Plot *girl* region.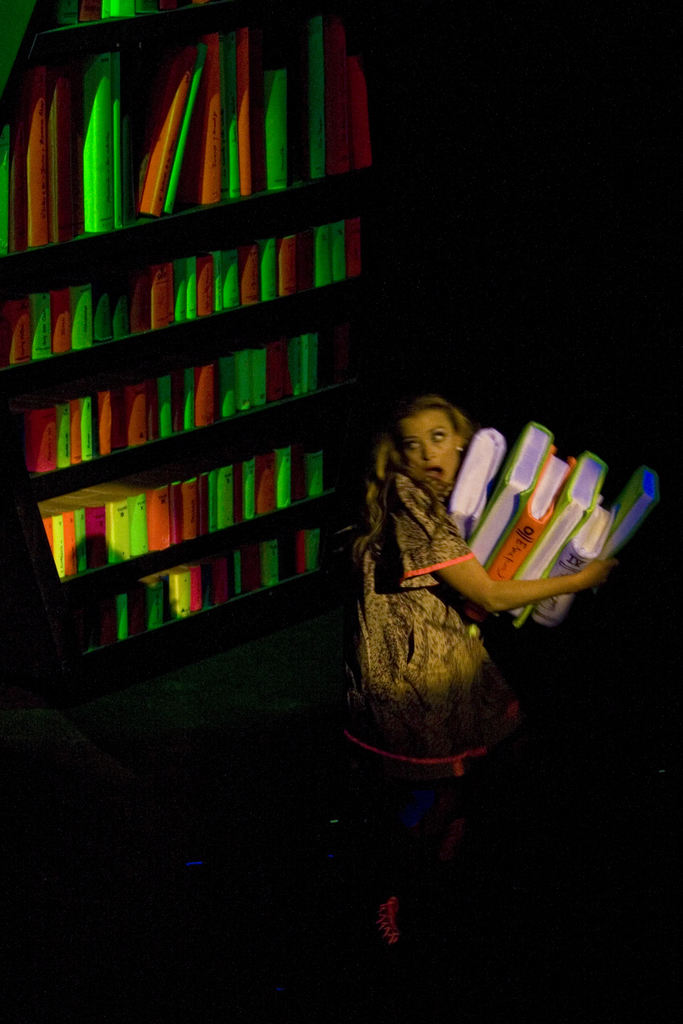
Plotted at locate(334, 393, 639, 951).
